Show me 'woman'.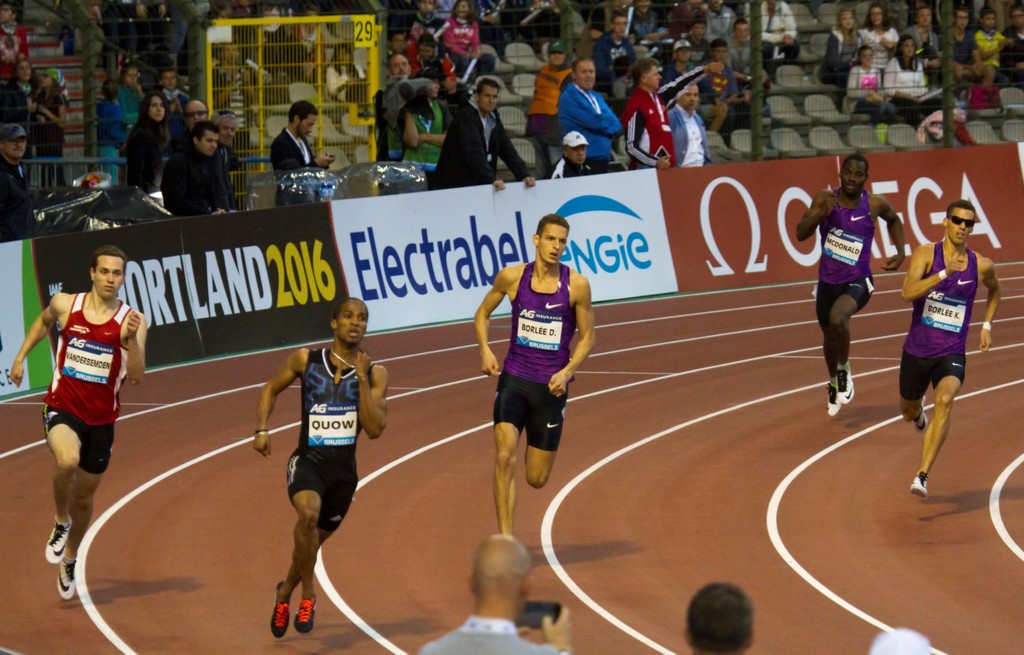
'woman' is here: bbox=[430, 0, 497, 91].
